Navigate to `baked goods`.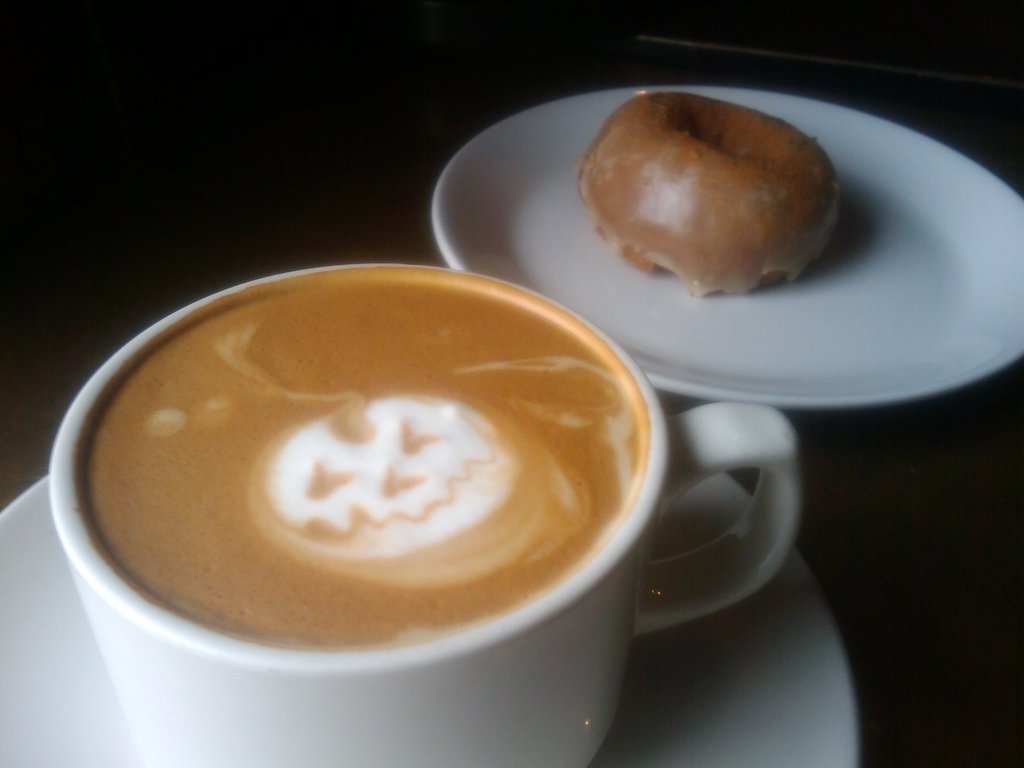
Navigation target: <region>575, 89, 861, 303</region>.
